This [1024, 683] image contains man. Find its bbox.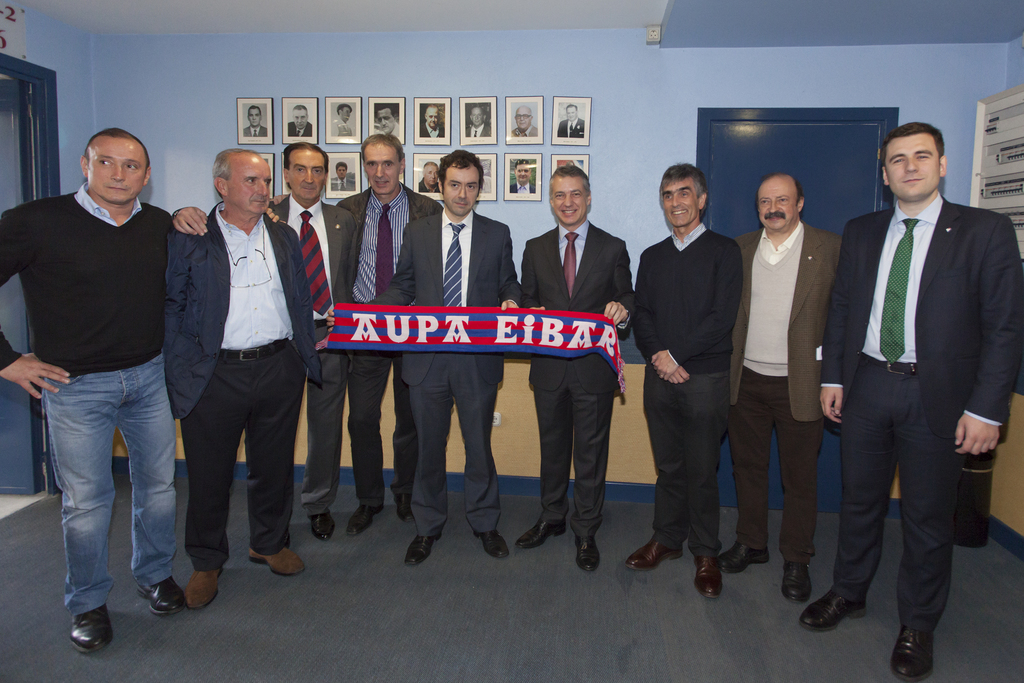
x1=333 y1=164 x2=358 y2=191.
